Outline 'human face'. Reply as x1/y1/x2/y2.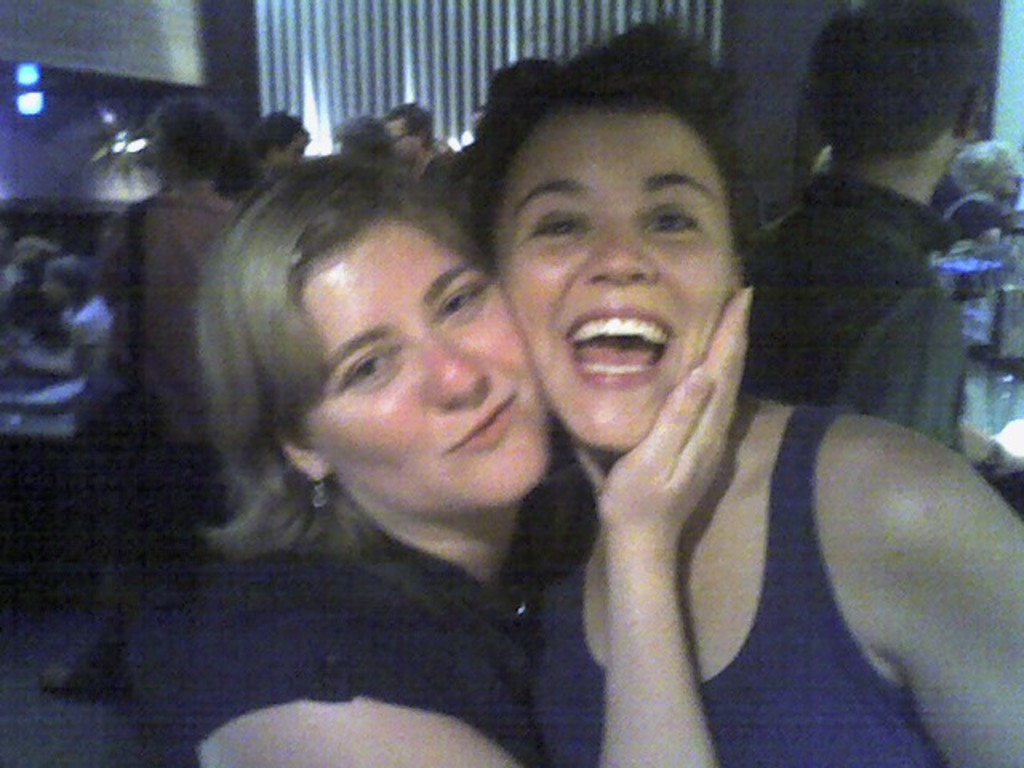
496/106/741/456.
